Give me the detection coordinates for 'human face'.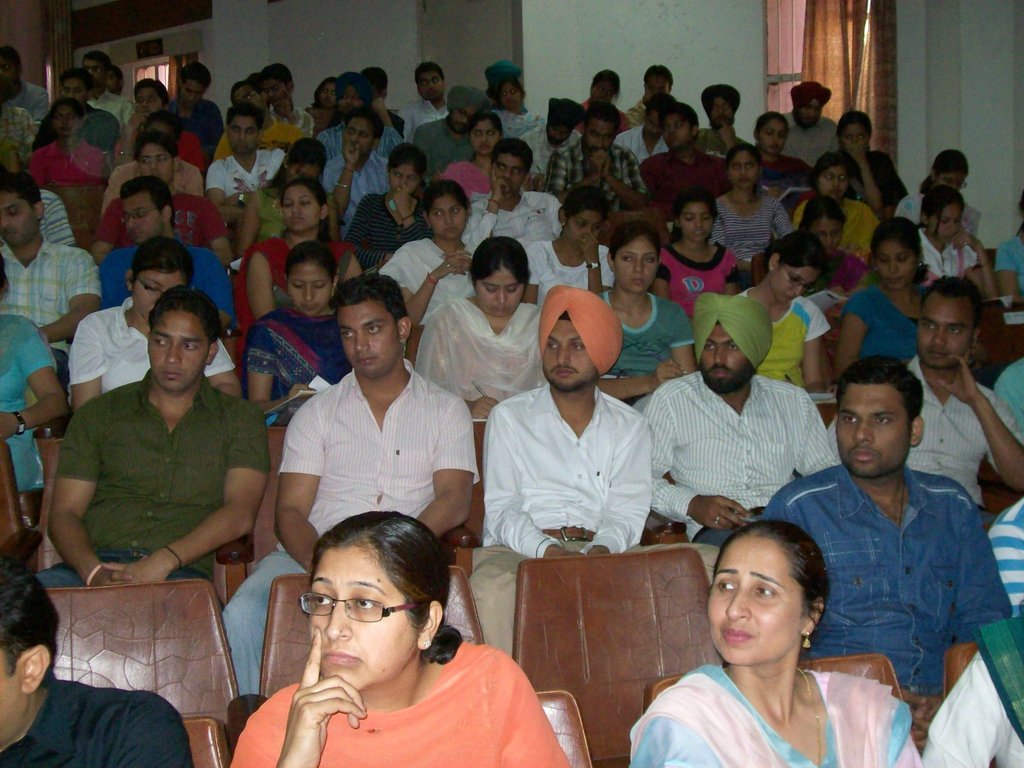
<region>258, 75, 286, 105</region>.
